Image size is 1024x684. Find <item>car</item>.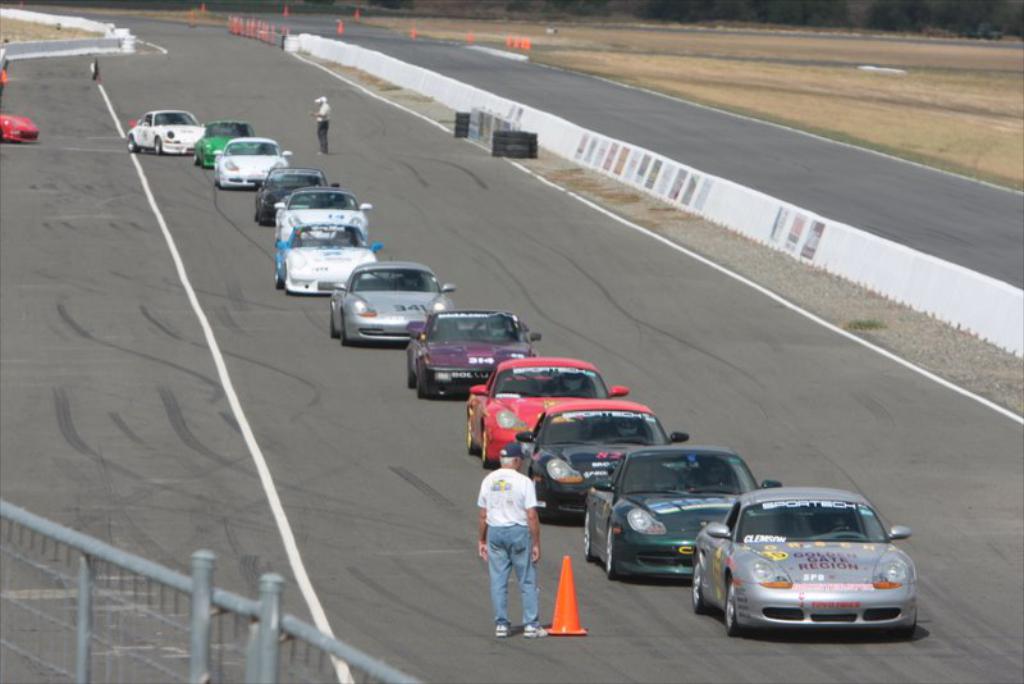
[x1=458, y1=347, x2=652, y2=484].
